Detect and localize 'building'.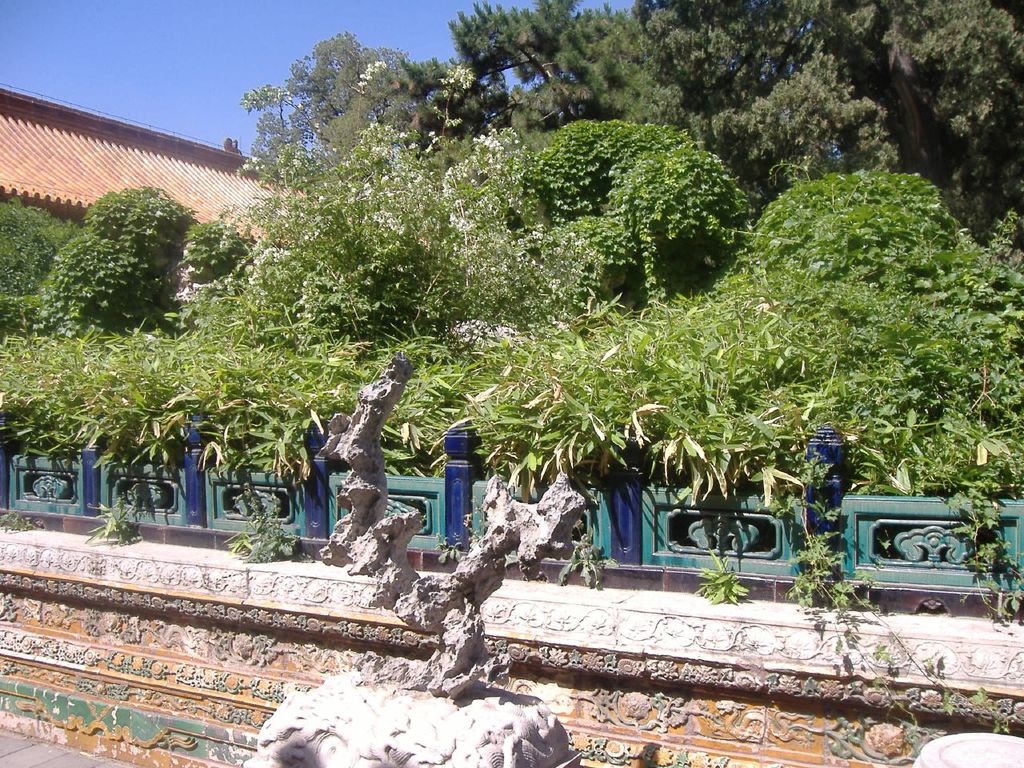
Localized at select_region(0, 86, 322, 243).
